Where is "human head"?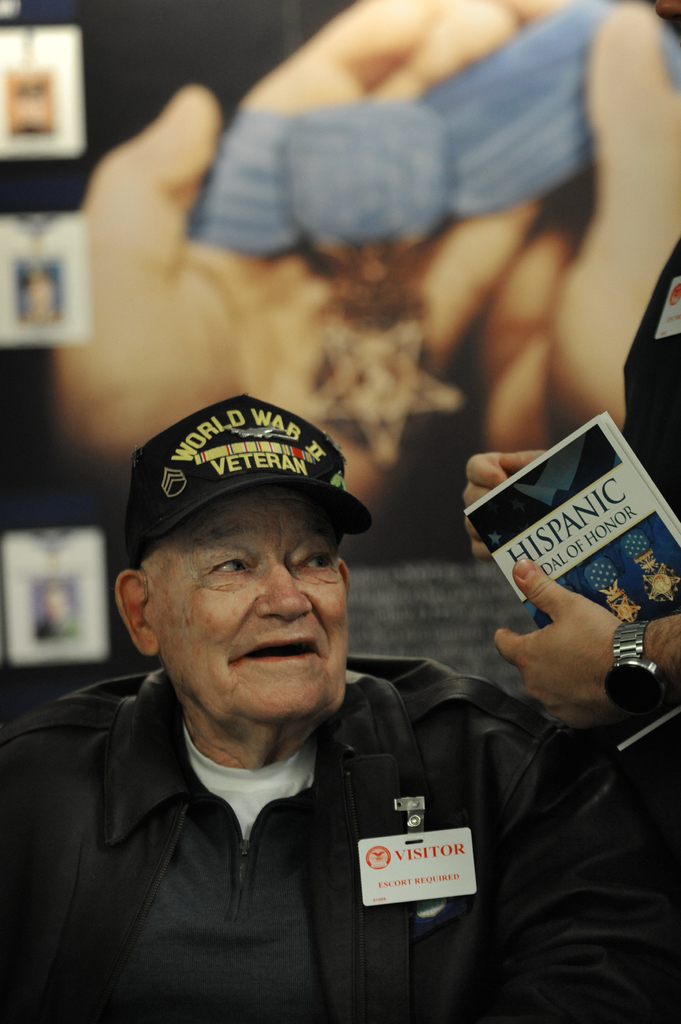
[116, 413, 376, 727].
